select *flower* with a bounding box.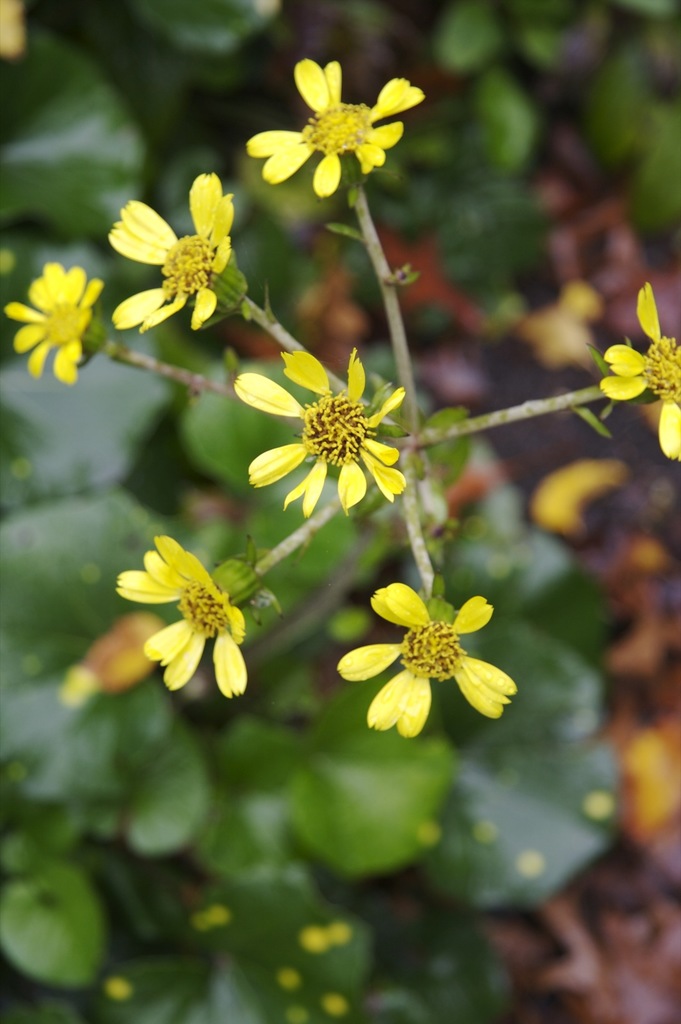
l=581, t=790, r=607, b=826.
